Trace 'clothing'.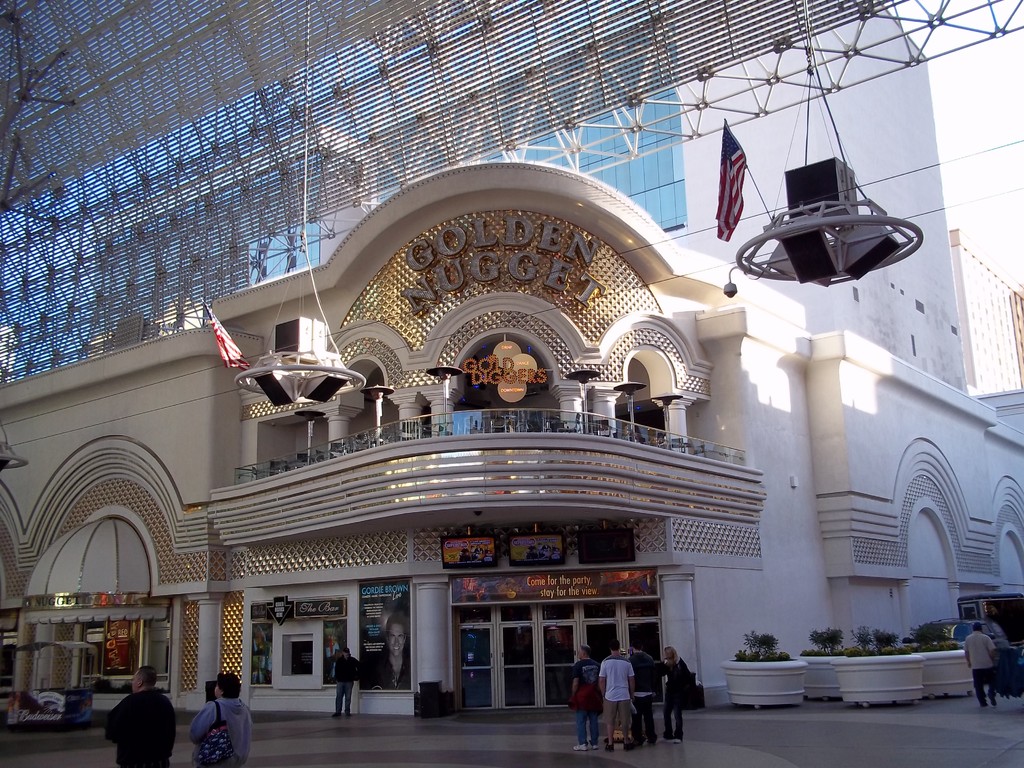
Traced to 91 678 156 767.
